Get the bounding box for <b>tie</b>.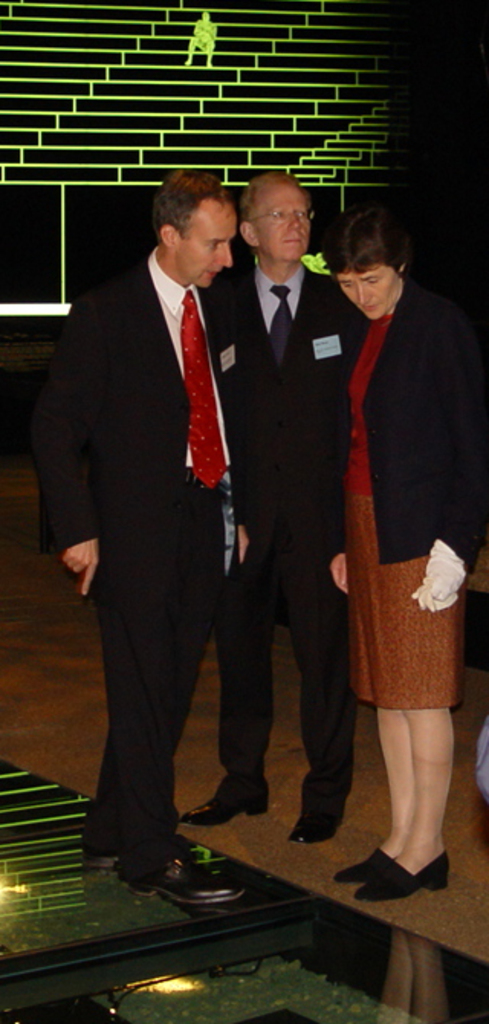
x1=266 y1=283 x2=298 y2=371.
